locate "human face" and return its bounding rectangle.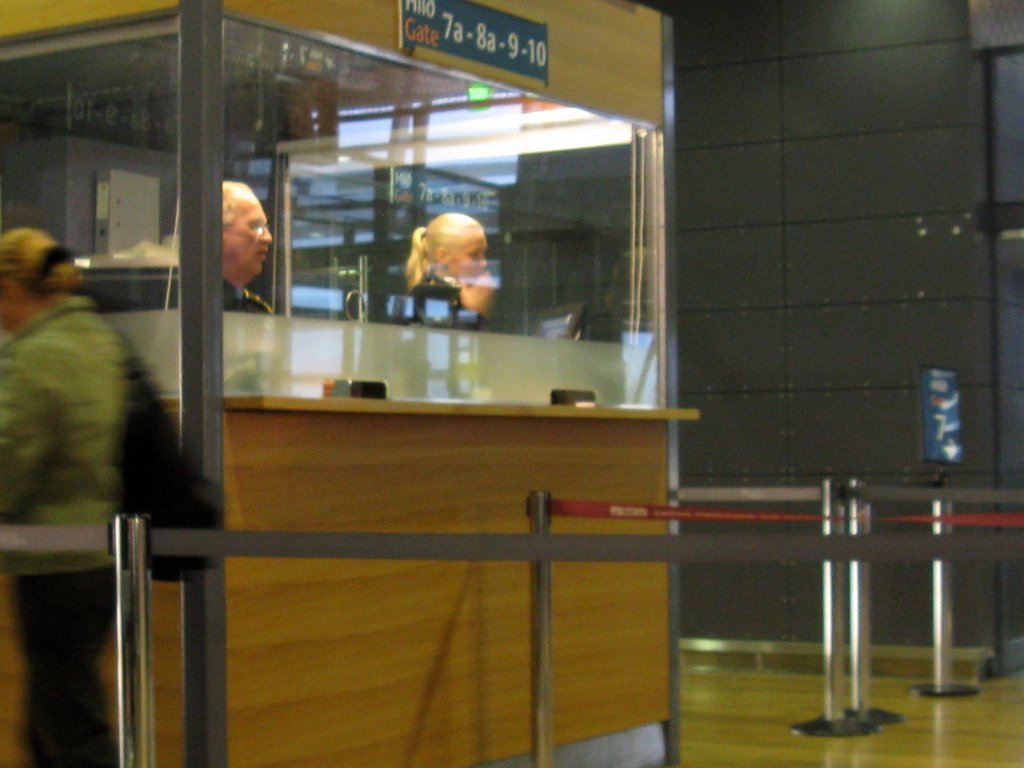
(449,226,490,279).
